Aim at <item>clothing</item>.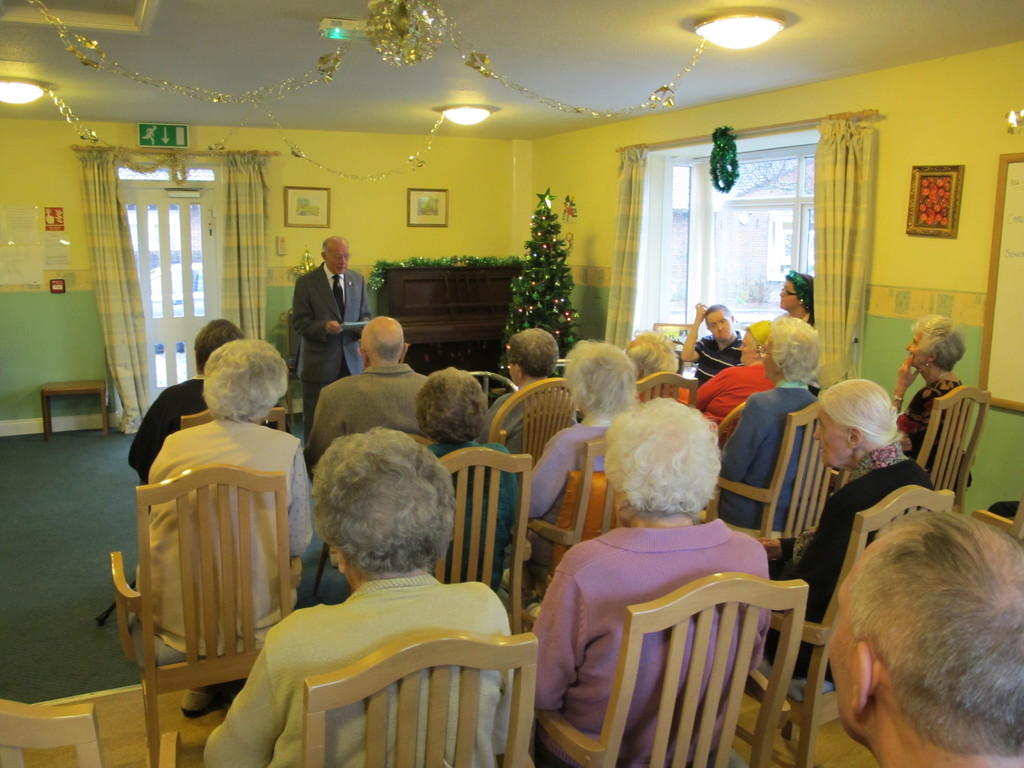
Aimed at locate(901, 362, 976, 494).
